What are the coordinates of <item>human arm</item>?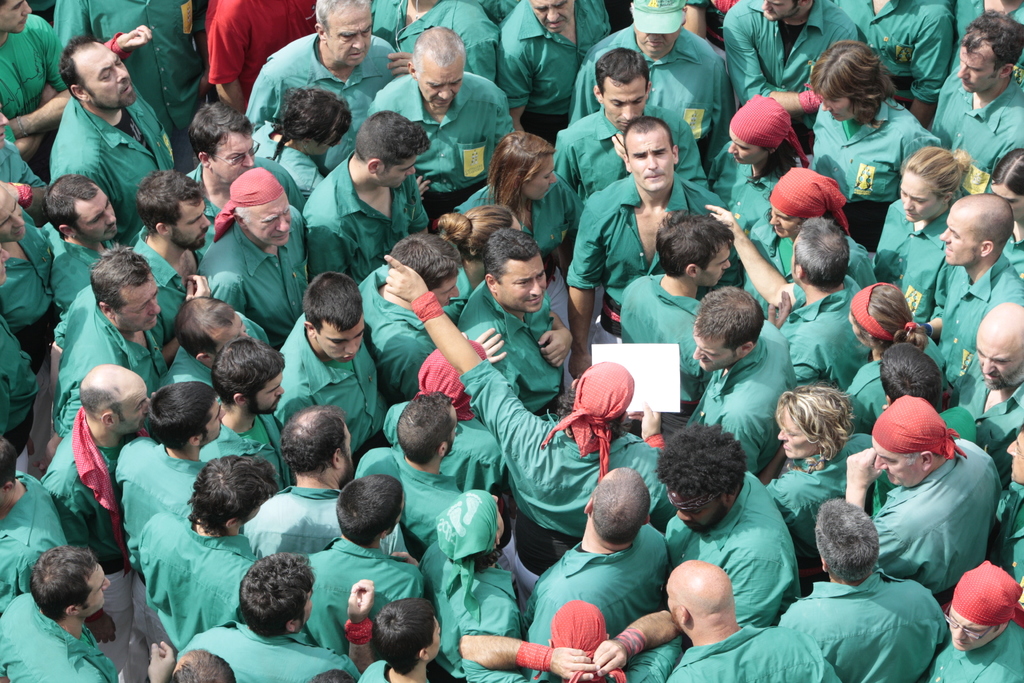
select_region(10, 540, 49, 593).
